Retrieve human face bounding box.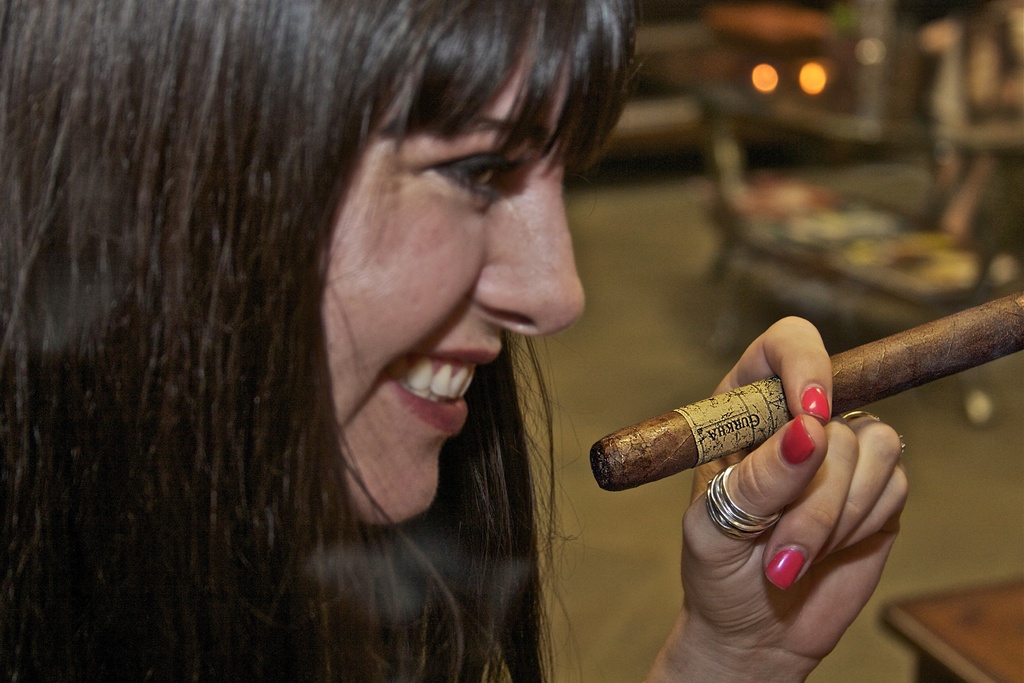
Bounding box: box(316, 31, 586, 527).
